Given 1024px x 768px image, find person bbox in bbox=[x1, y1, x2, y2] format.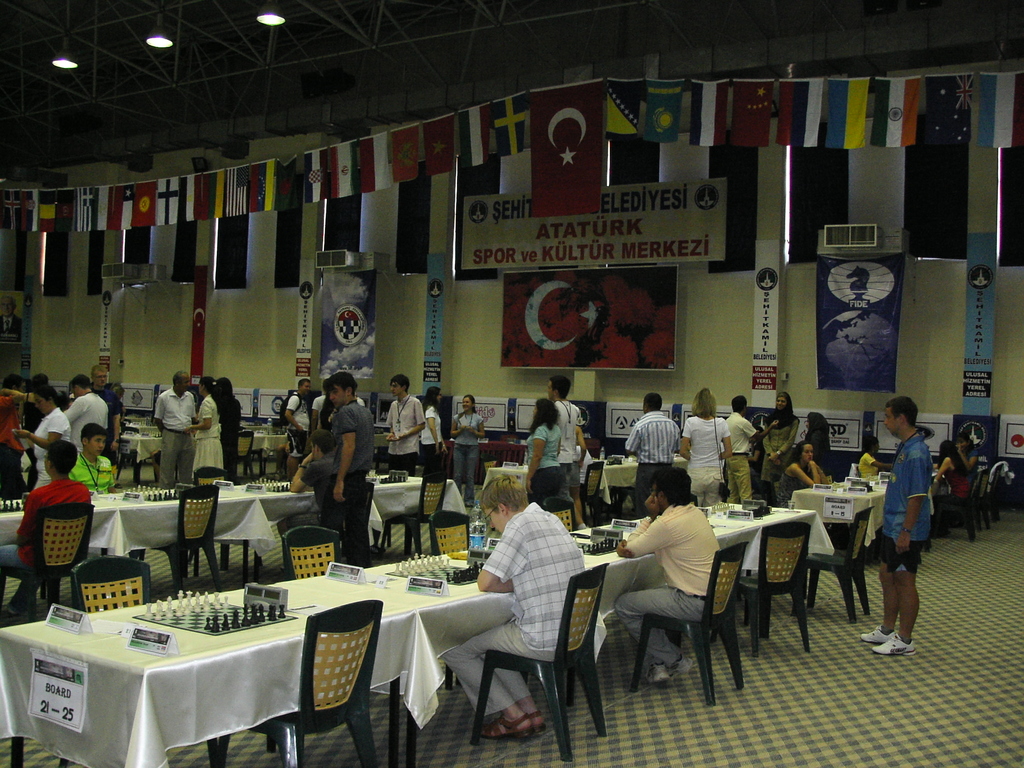
bbox=[876, 391, 950, 653].
